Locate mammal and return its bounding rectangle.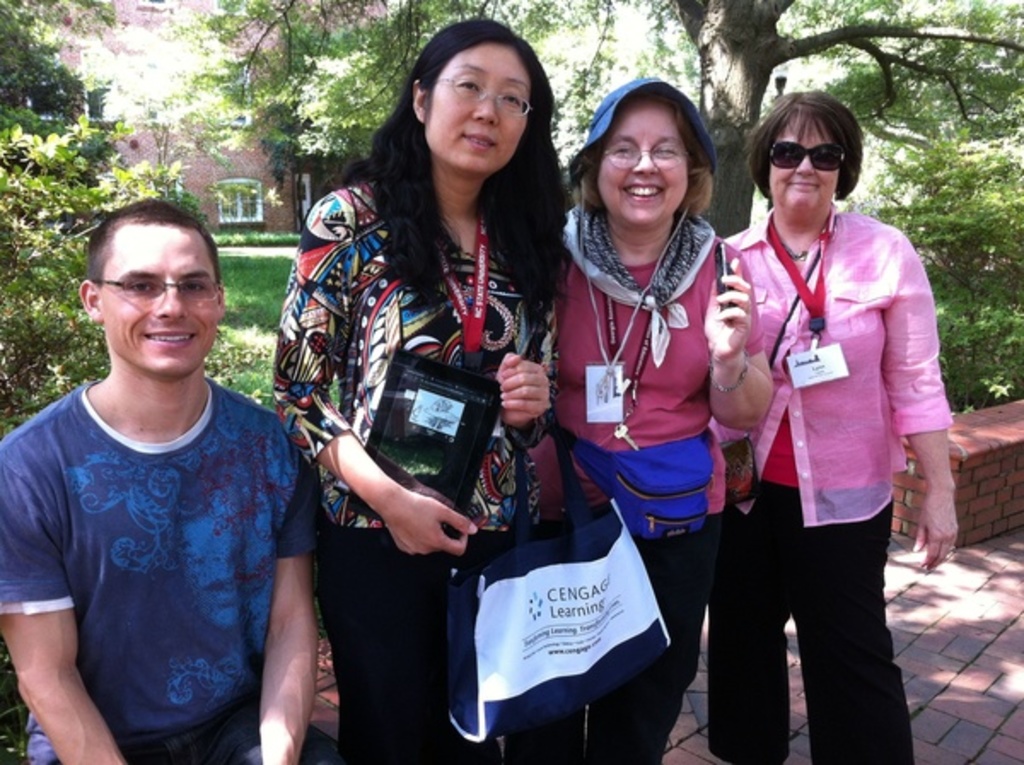
(x1=708, y1=87, x2=954, y2=763).
